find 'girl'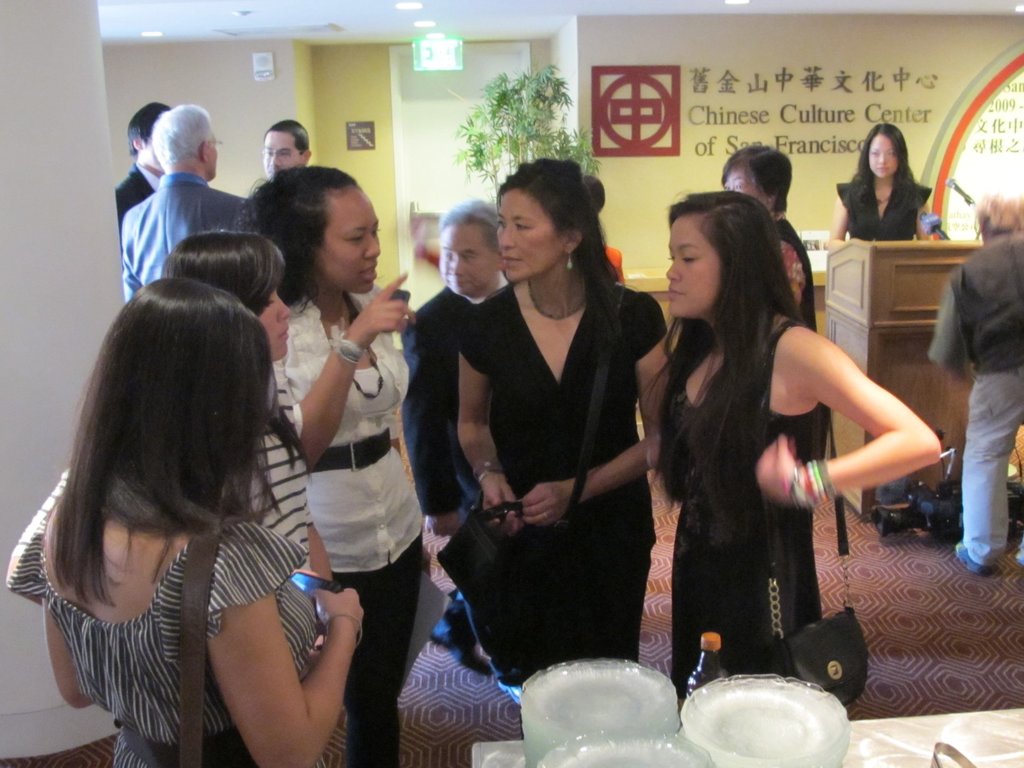
643, 186, 941, 717
